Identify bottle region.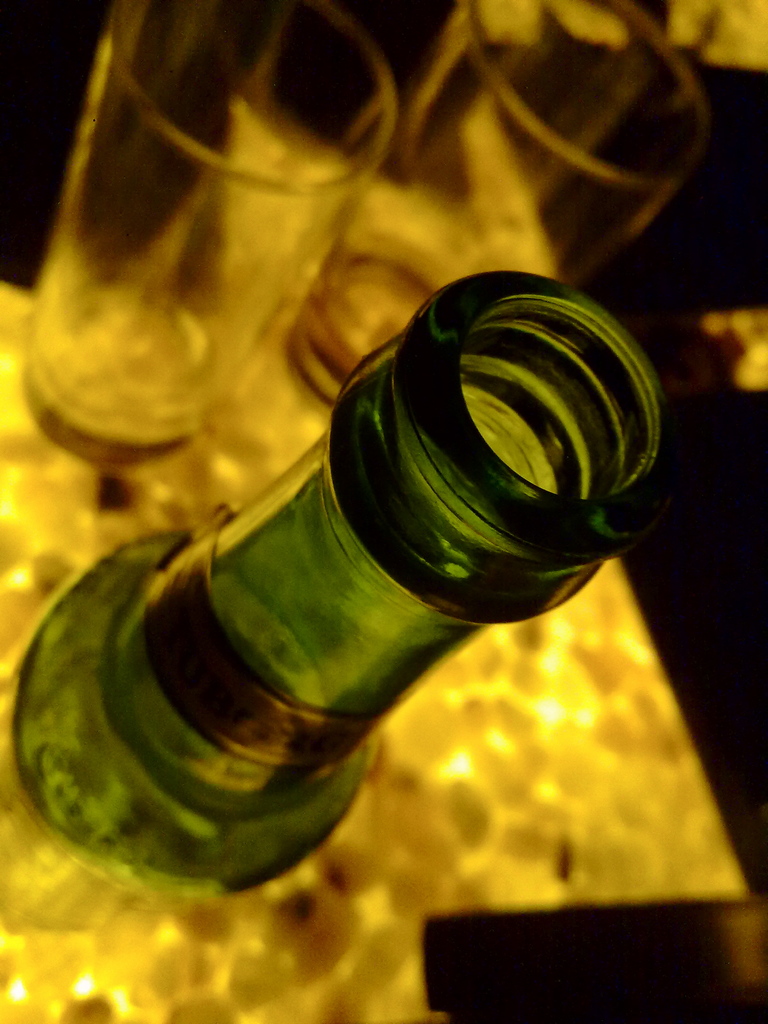
Region: <bbox>35, 284, 722, 964</bbox>.
